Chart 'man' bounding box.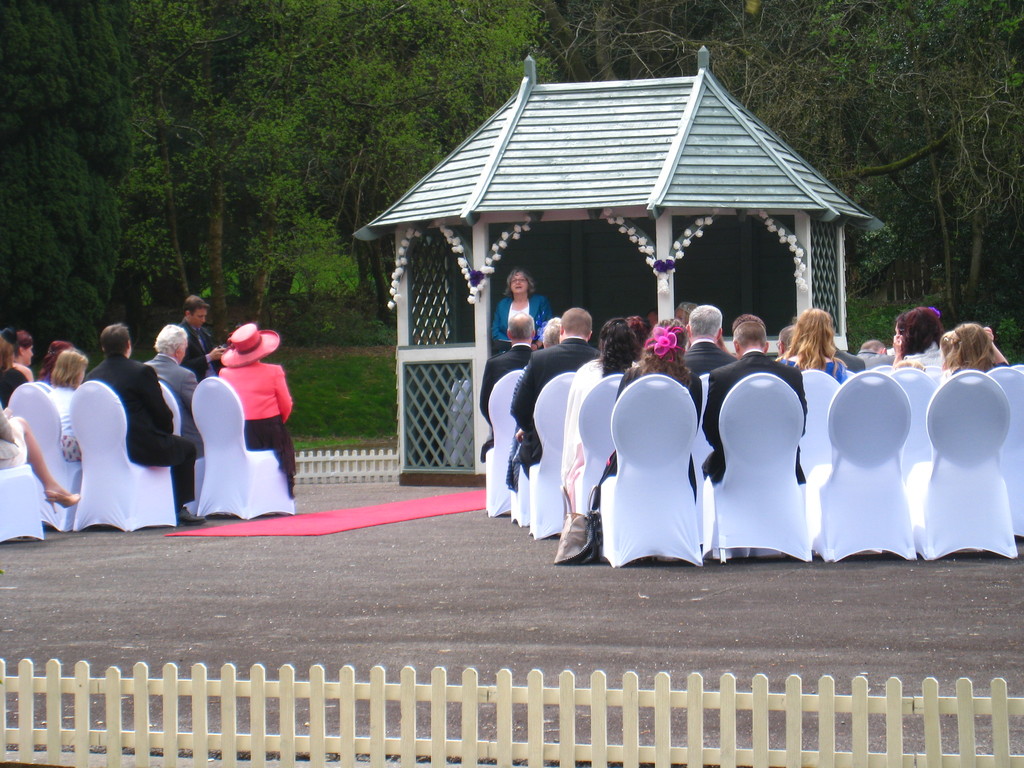
Charted: select_region(705, 319, 808, 481).
